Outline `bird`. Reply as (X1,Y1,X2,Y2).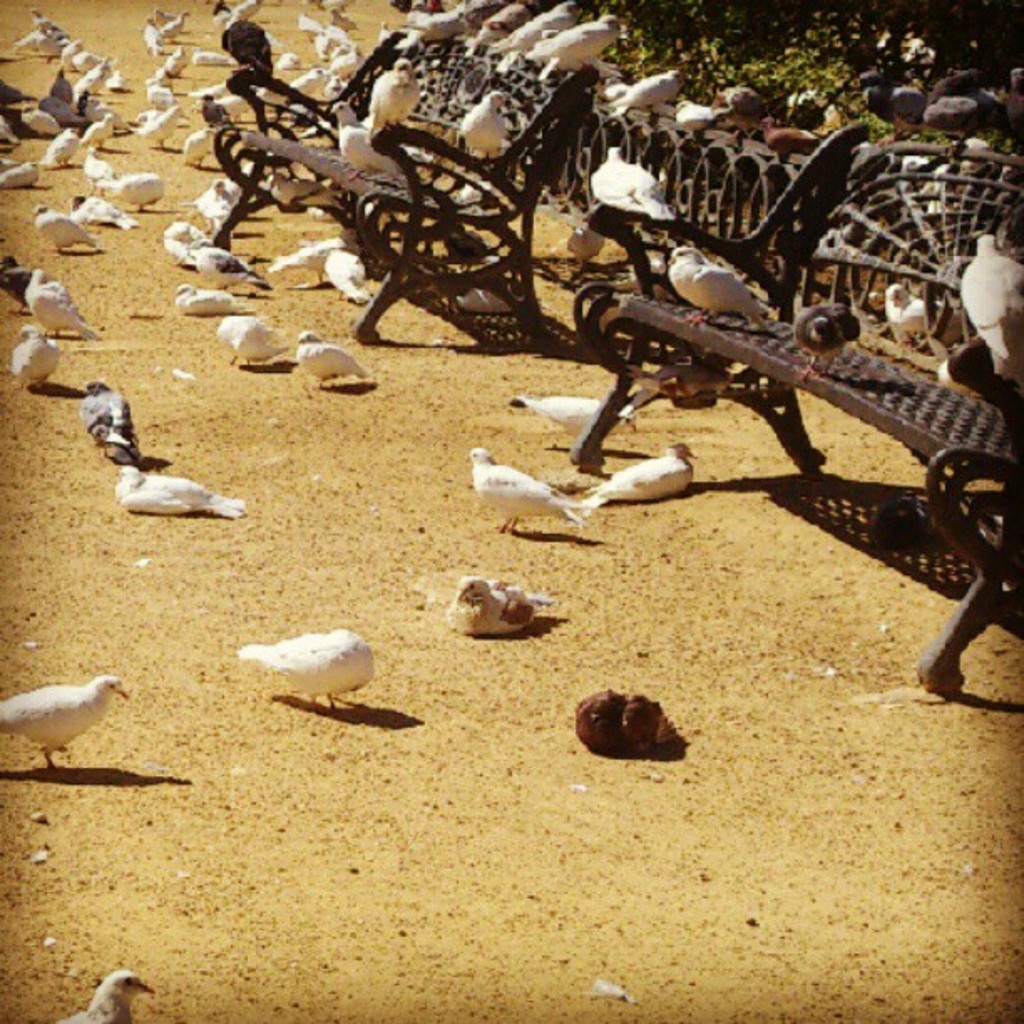
(442,571,566,636).
